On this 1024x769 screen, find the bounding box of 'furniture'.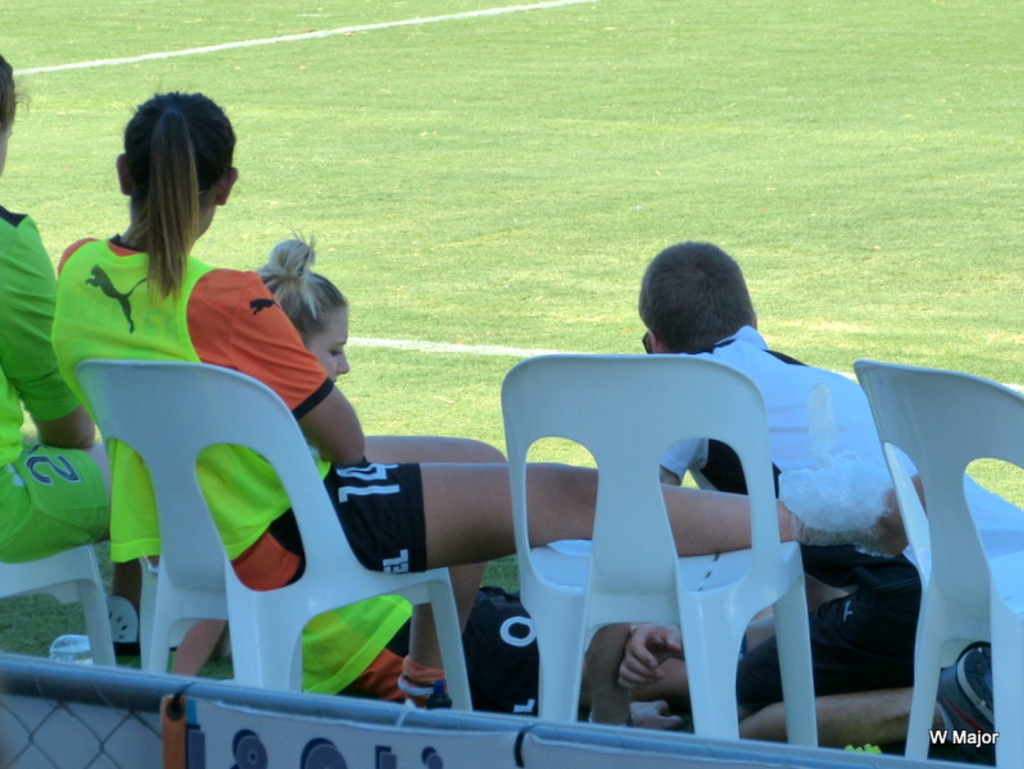
Bounding box: select_region(499, 352, 820, 747).
